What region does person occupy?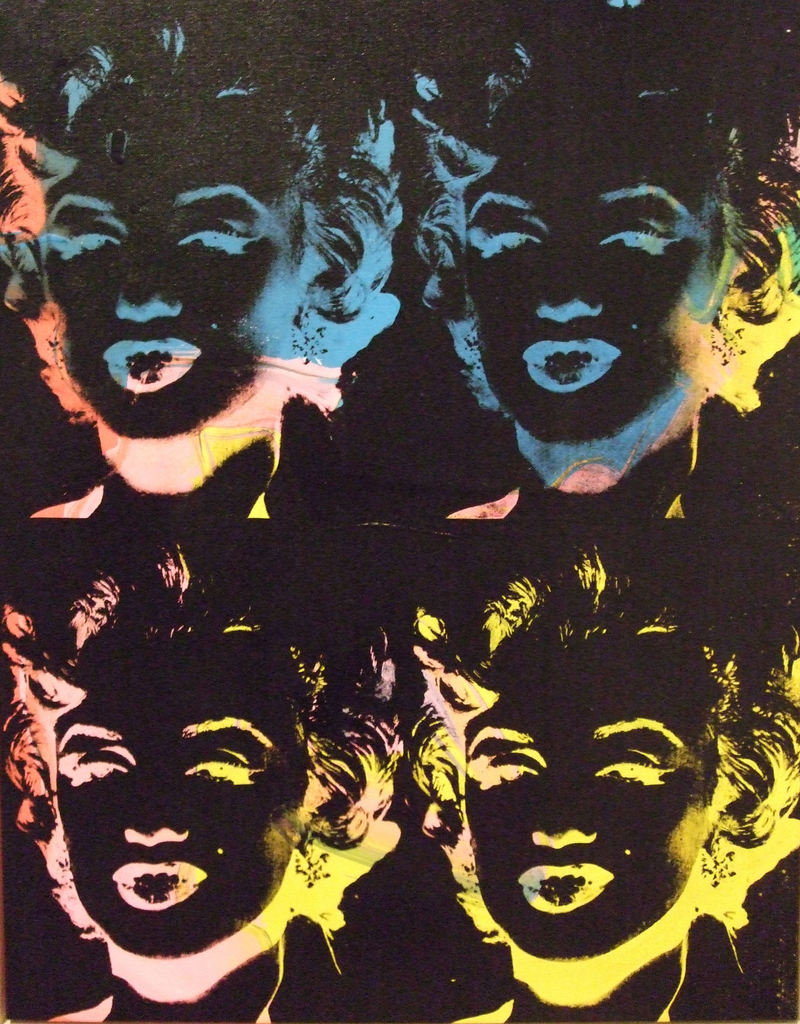
<bbox>0, 15, 399, 518</bbox>.
